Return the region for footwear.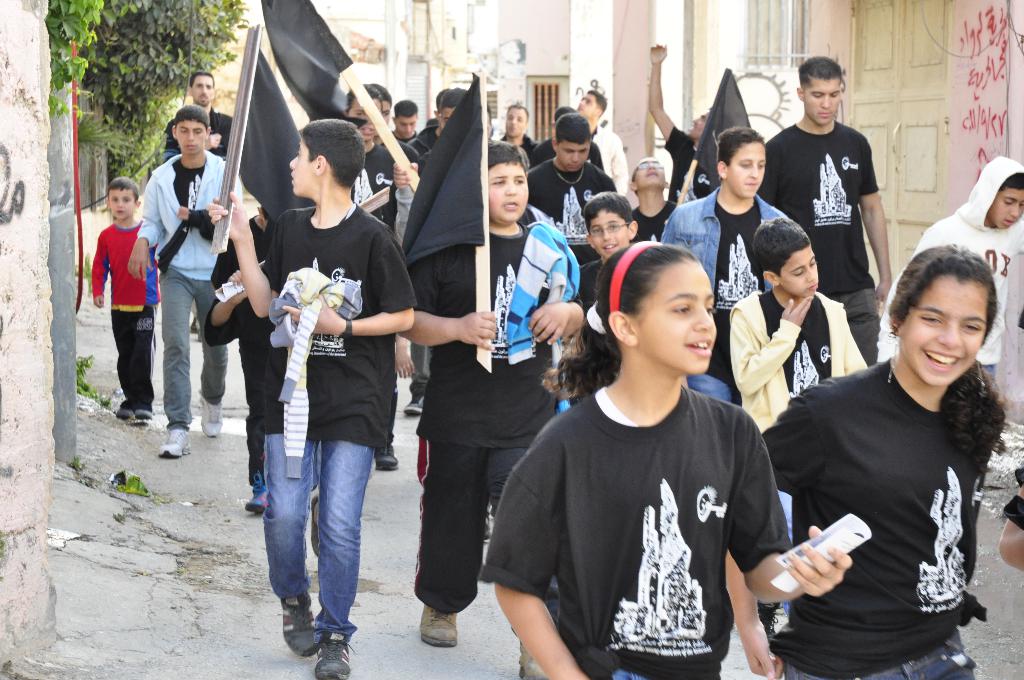
bbox=[134, 404, 158, 423].
